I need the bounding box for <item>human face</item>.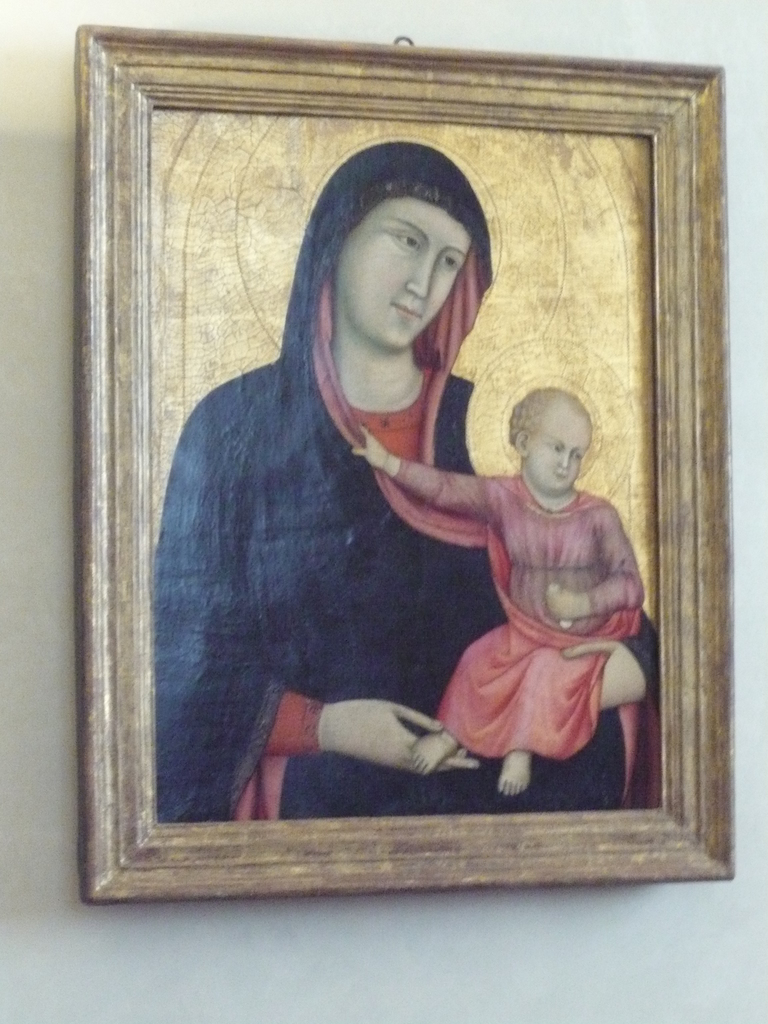
Here it is: [left=532, top=442, right=584, bottom=496].
